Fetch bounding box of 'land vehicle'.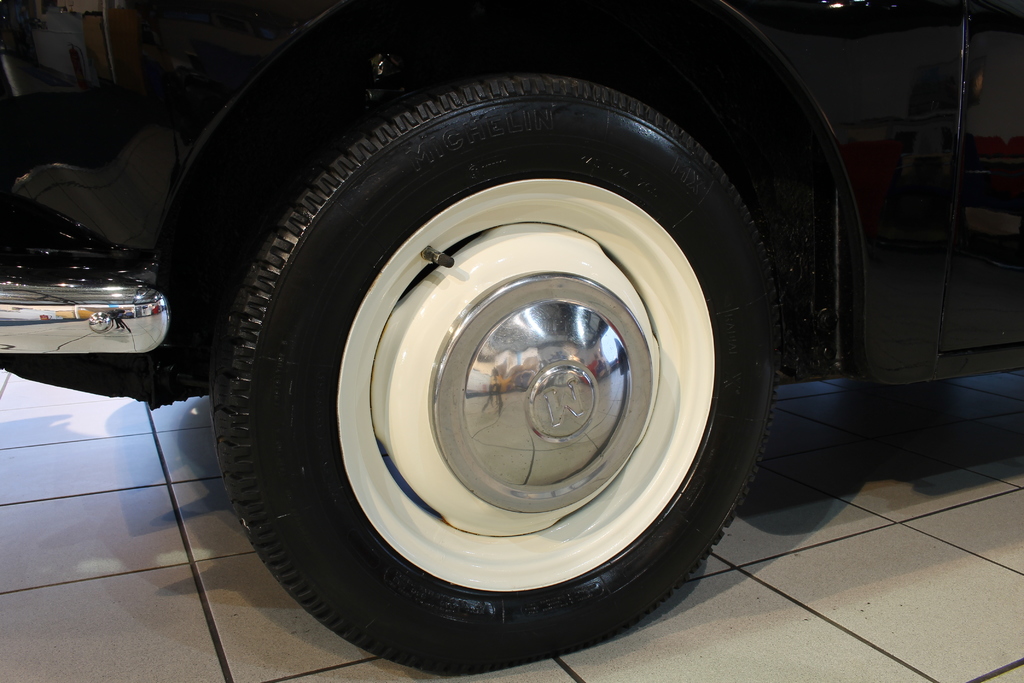
Bbox: BBox(23, 0, 915, 682).
